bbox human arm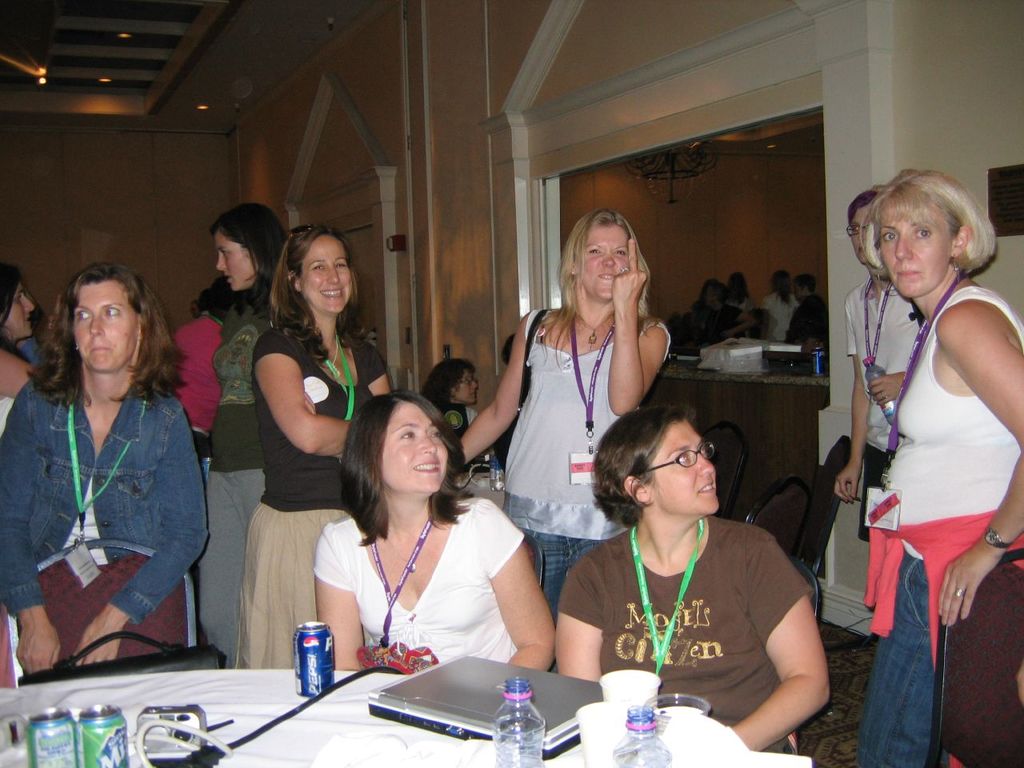
474:495:561:671
